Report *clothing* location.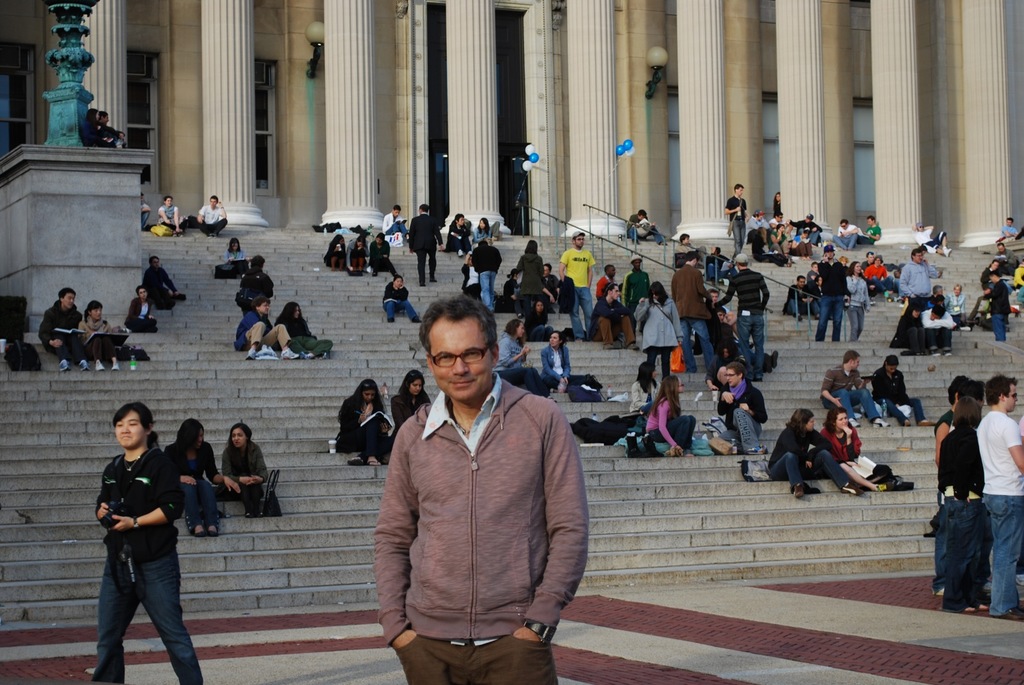
Report: region(218, 442, 273, 517).
